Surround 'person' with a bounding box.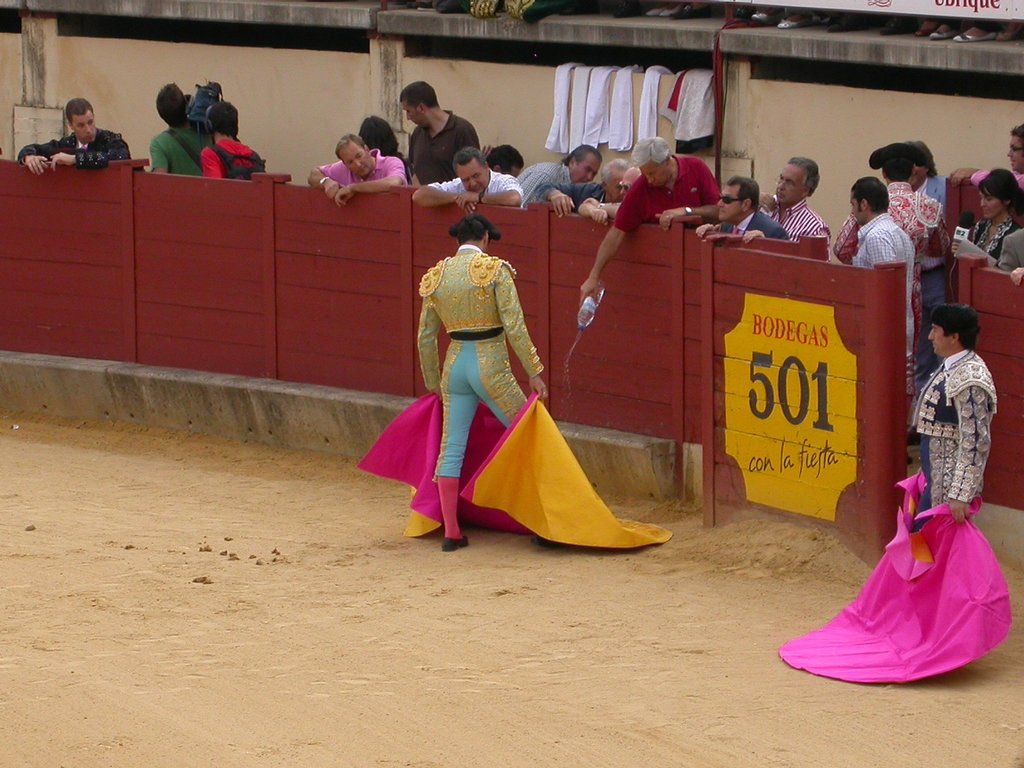
[830, 140, 953, 444].
